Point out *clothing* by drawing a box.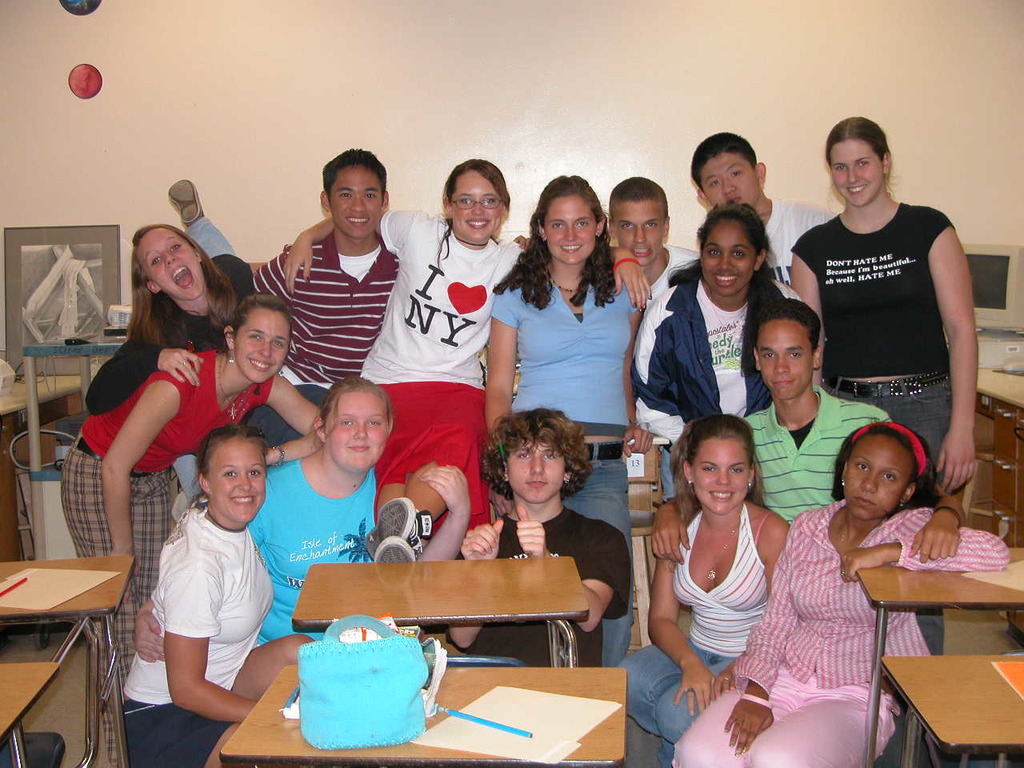
bbox=[625, 506, 755, 730].
